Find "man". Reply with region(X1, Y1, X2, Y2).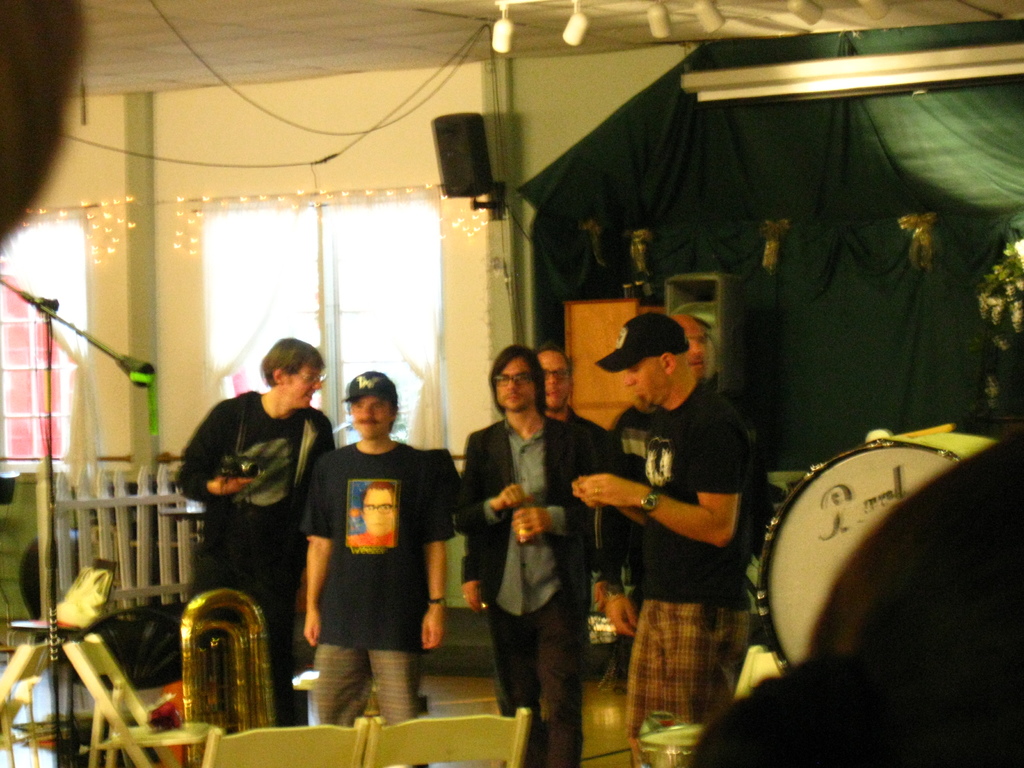
region(453, 346, 586, 767).
